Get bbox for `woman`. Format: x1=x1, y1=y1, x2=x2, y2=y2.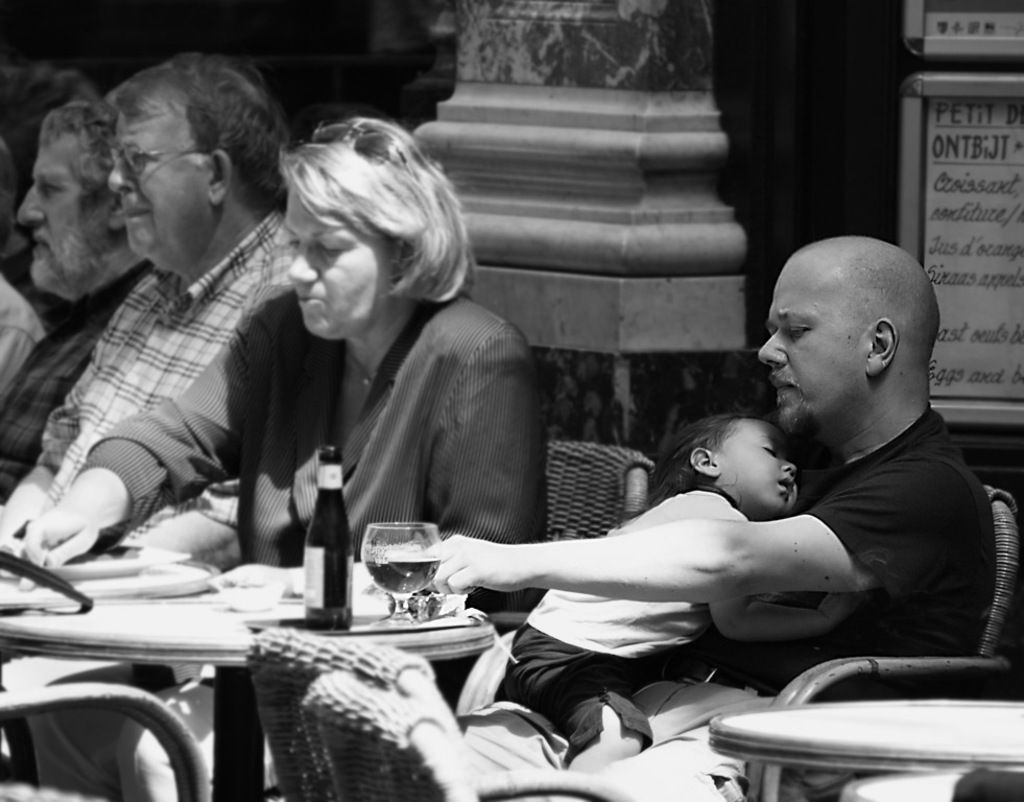
x1=184, y1=115, x2=635, y2=750.
